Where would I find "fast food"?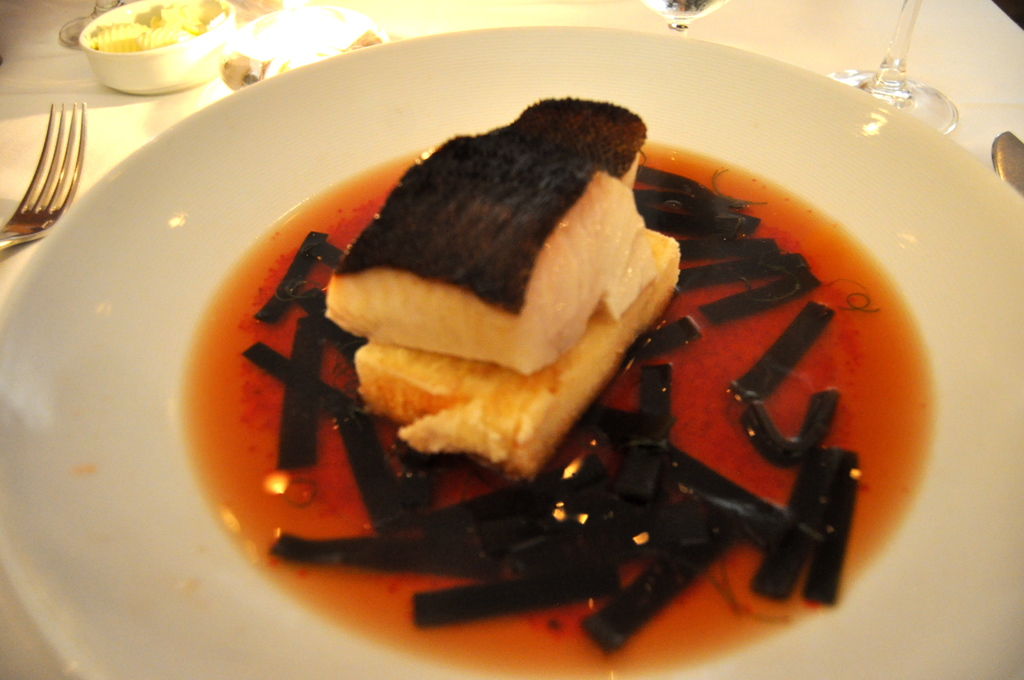
At 229 156 876 650.
